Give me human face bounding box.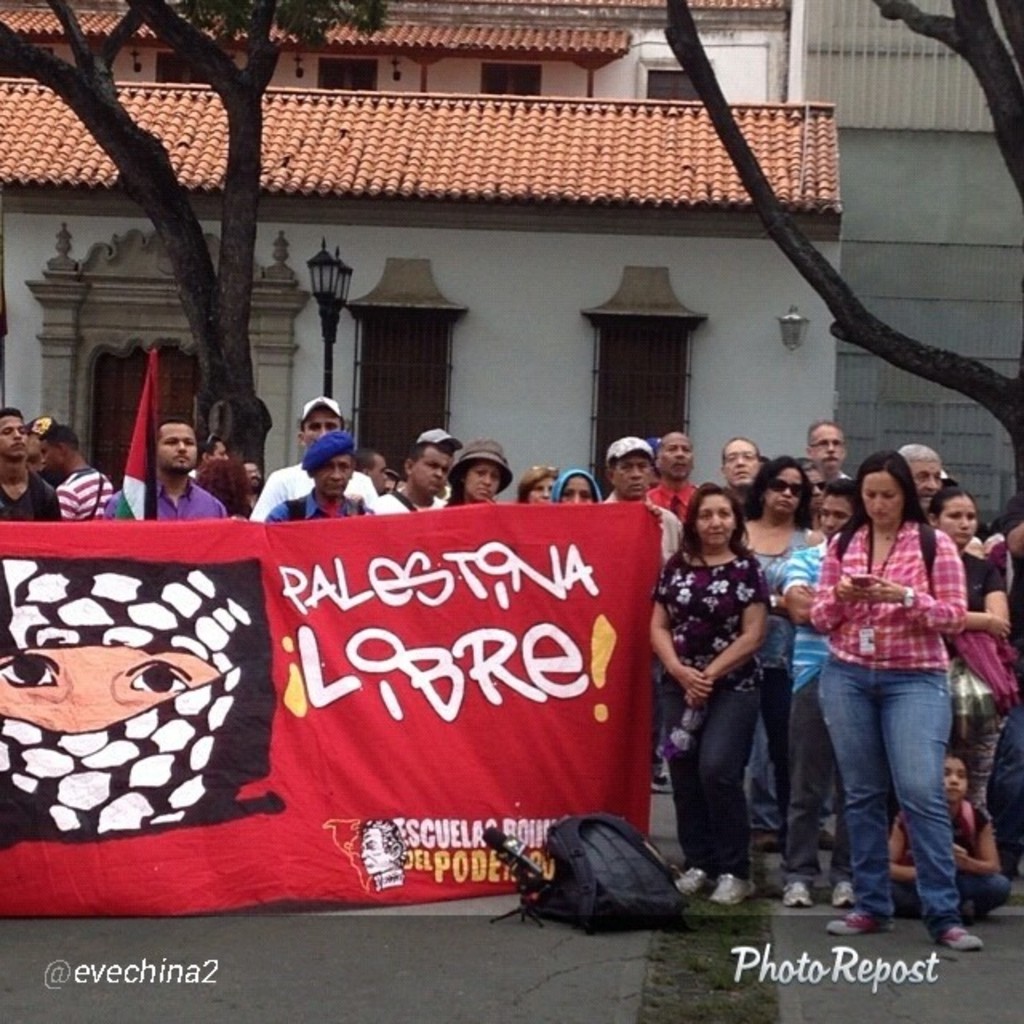
(766, 462, 806, 517).
